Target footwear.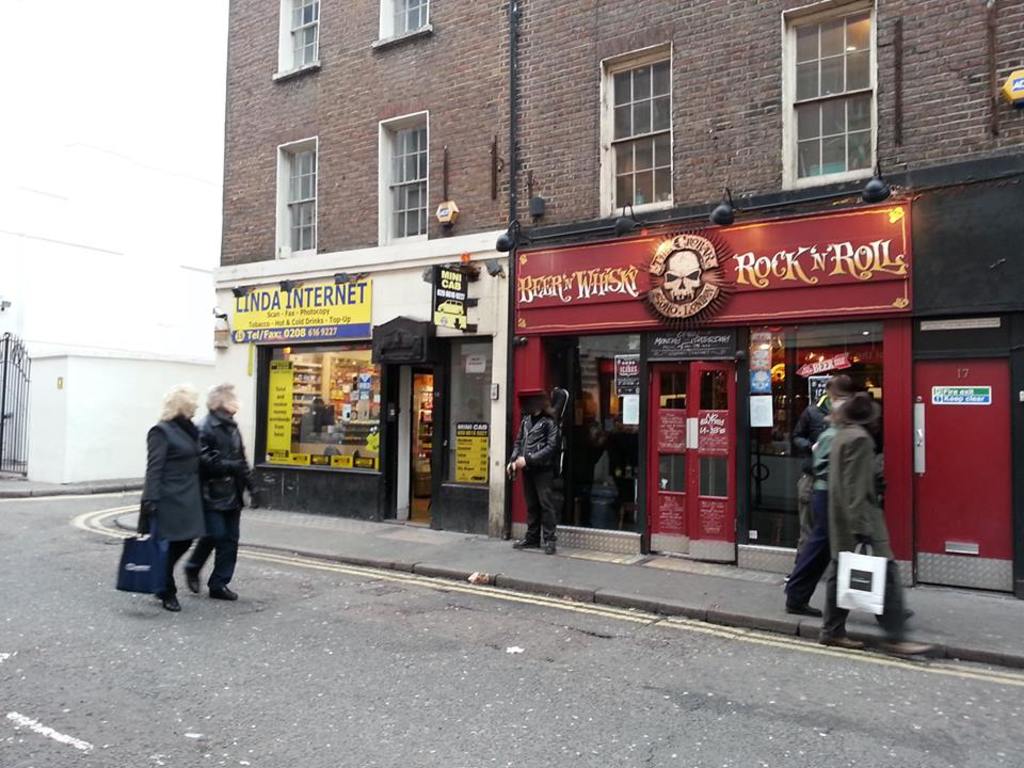
Target region: box=[545, 542, 558, 557].
